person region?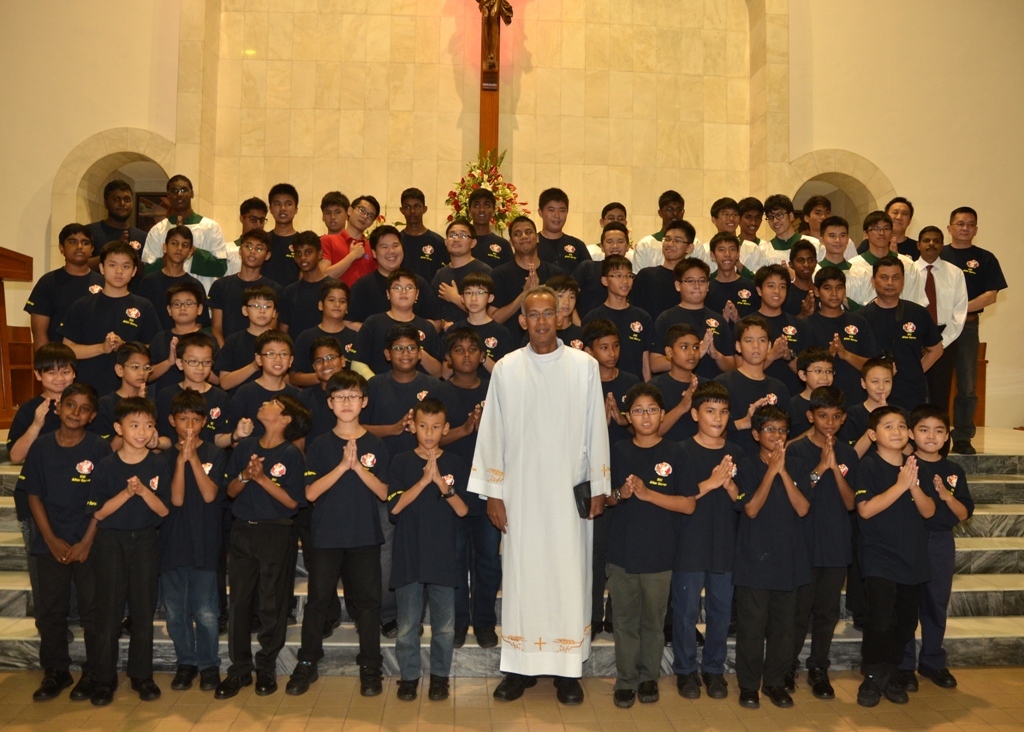
(710, 317, 790, 456)
